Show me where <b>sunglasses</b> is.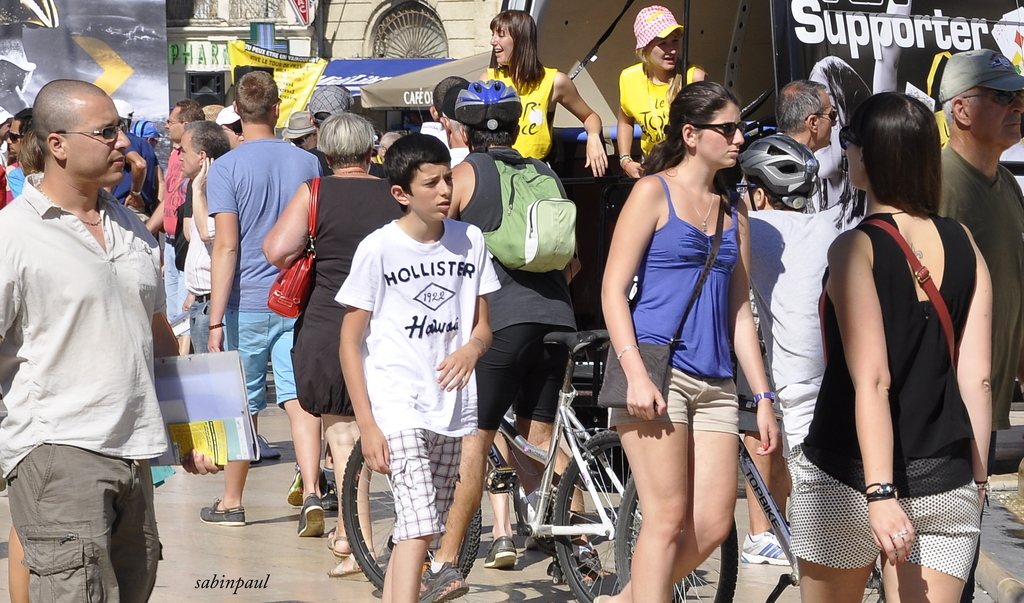
<b>sunglasses</b> is at detection(840, 122, 868, 153).
